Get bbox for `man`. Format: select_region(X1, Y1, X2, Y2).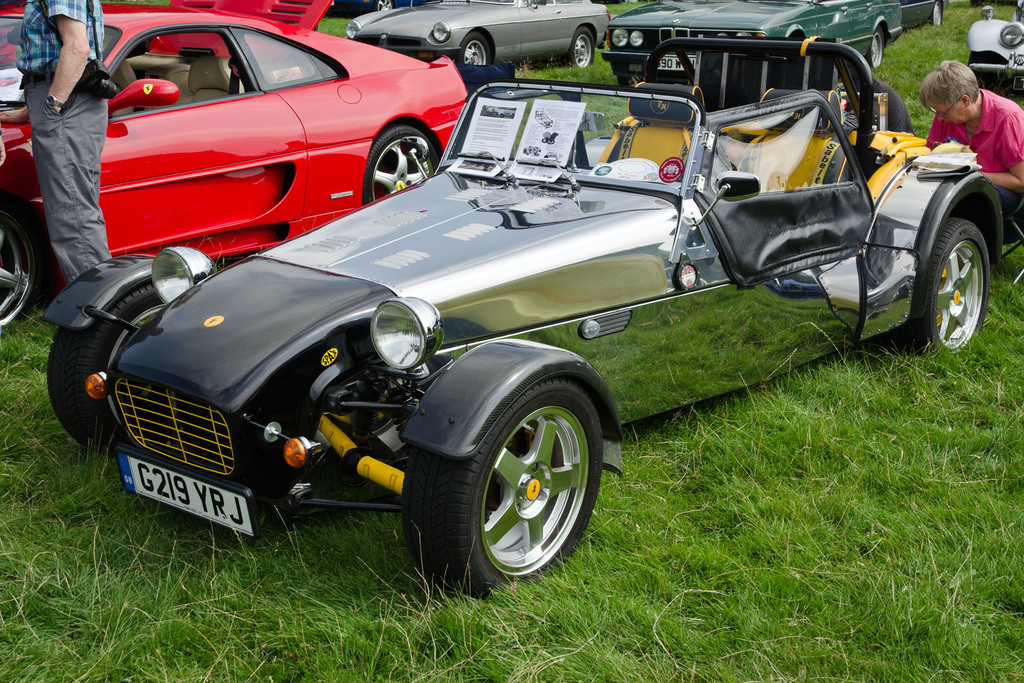
select_region(11, 3, 118, 315).
